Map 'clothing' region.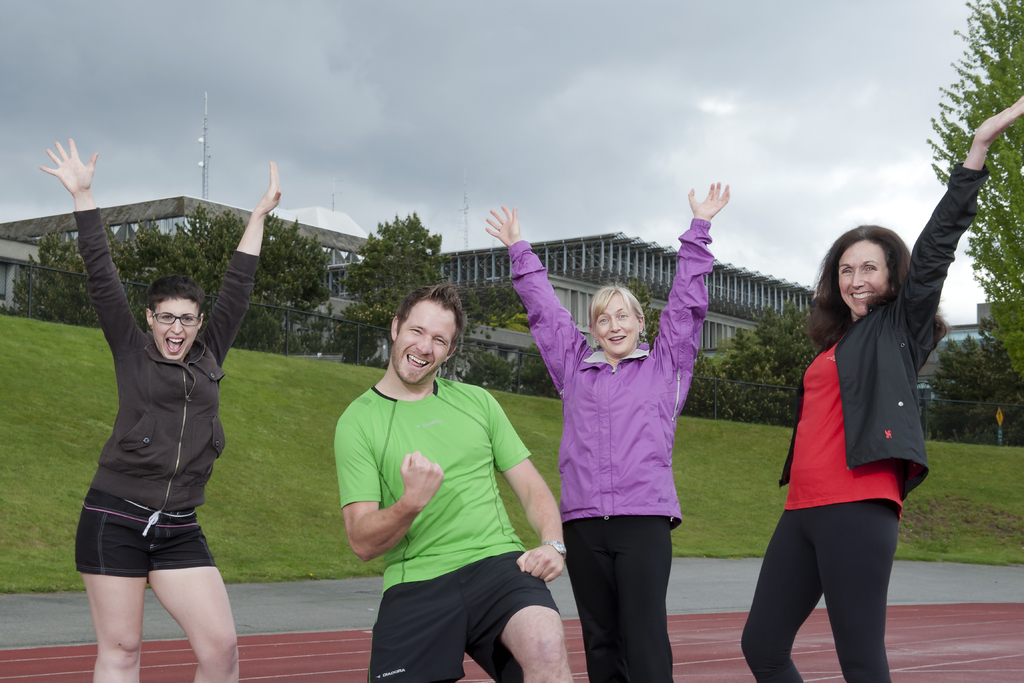
Mapped to [x1=509, y1=216, x2=717, y2=682].
